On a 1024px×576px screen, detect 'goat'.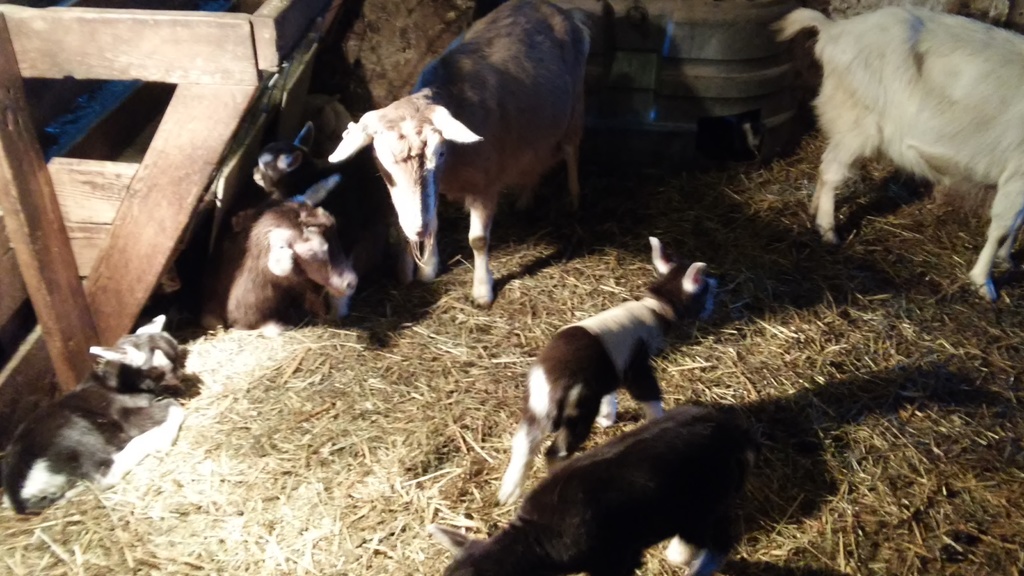
rect(240, 115, 323, 198).
